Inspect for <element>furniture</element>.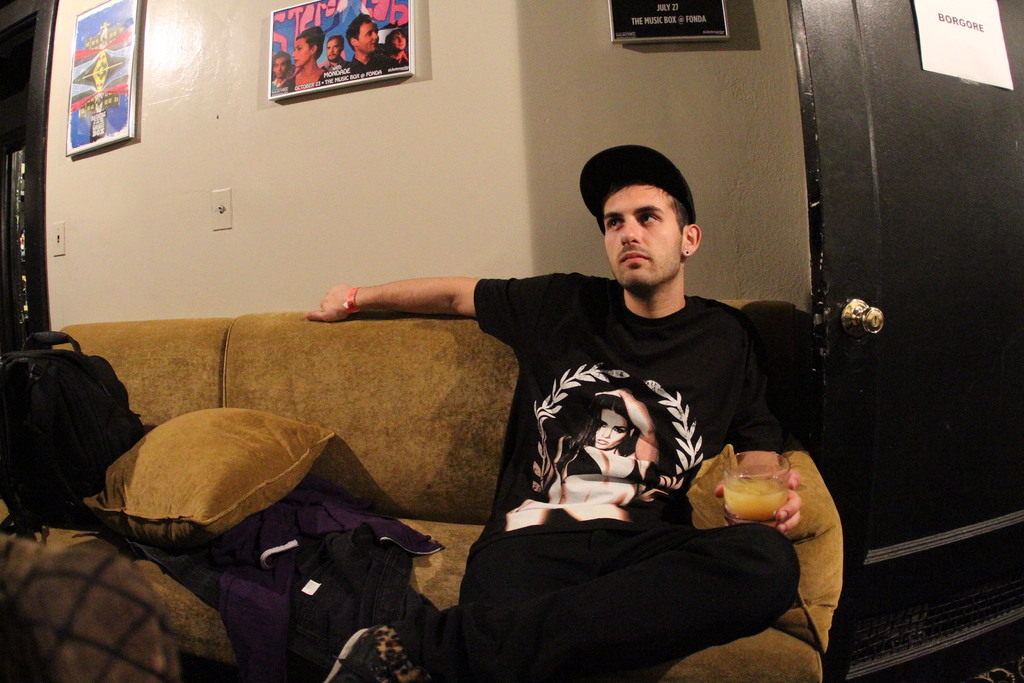
Inspection: rect(0, 299, 844, 682).
